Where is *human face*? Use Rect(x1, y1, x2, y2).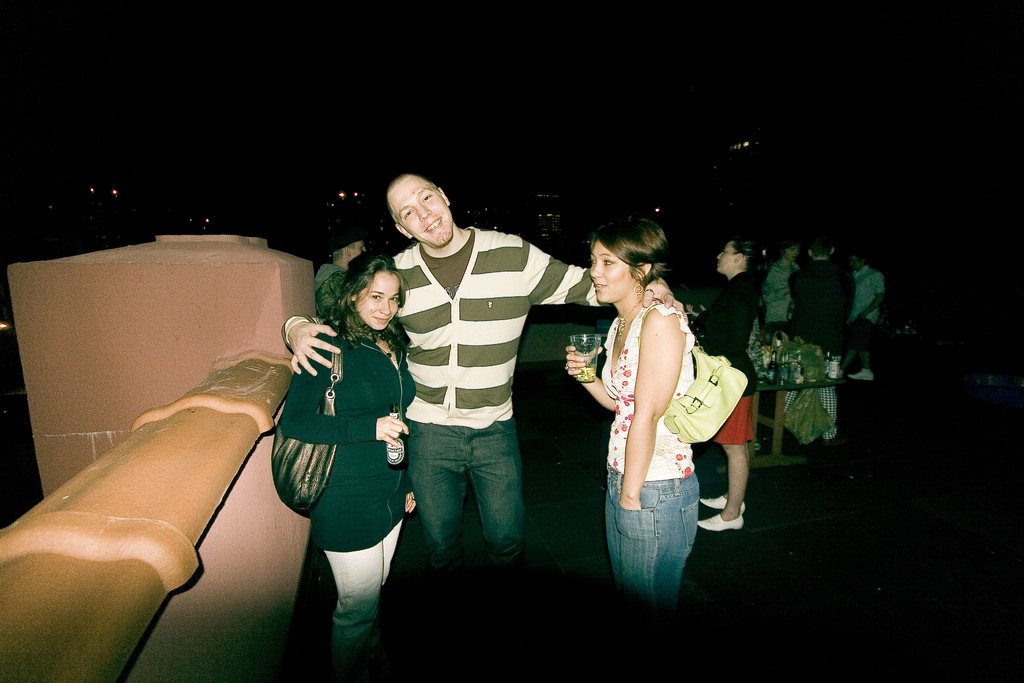
Rect(588, 242, 633, 305).
